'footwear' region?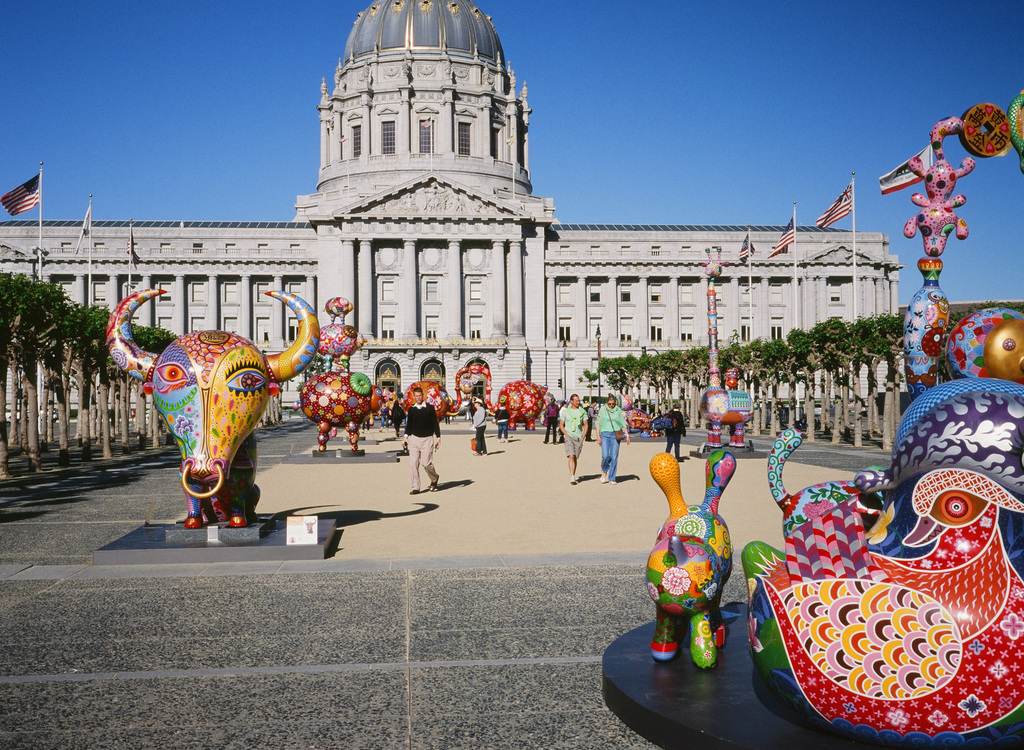
detection(429, 474, 439, 491)
